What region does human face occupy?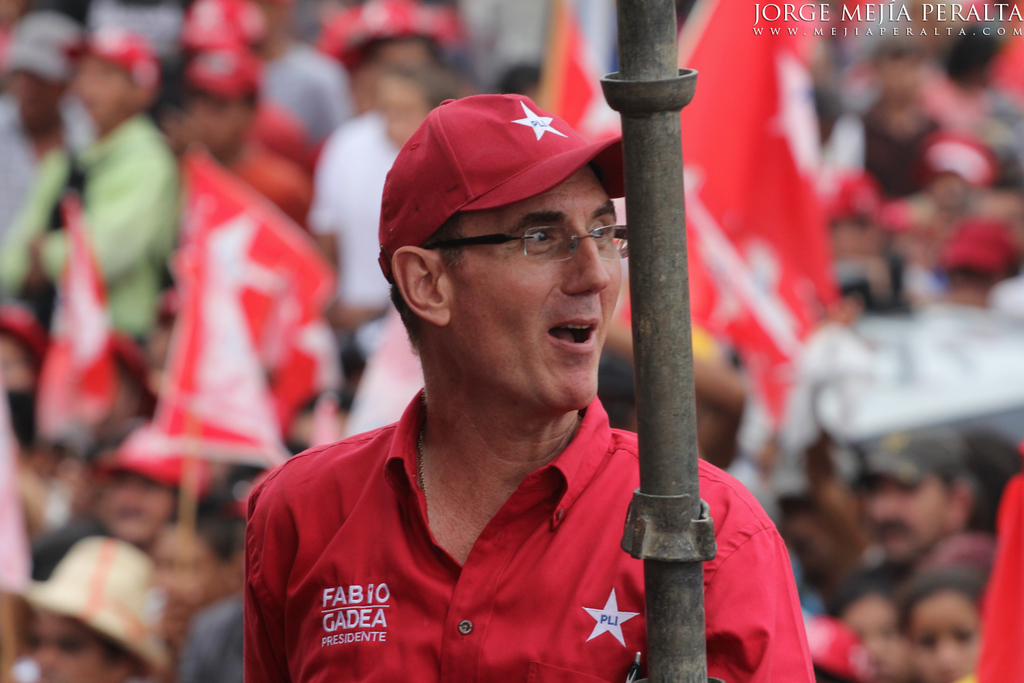
908:593:979:682.
